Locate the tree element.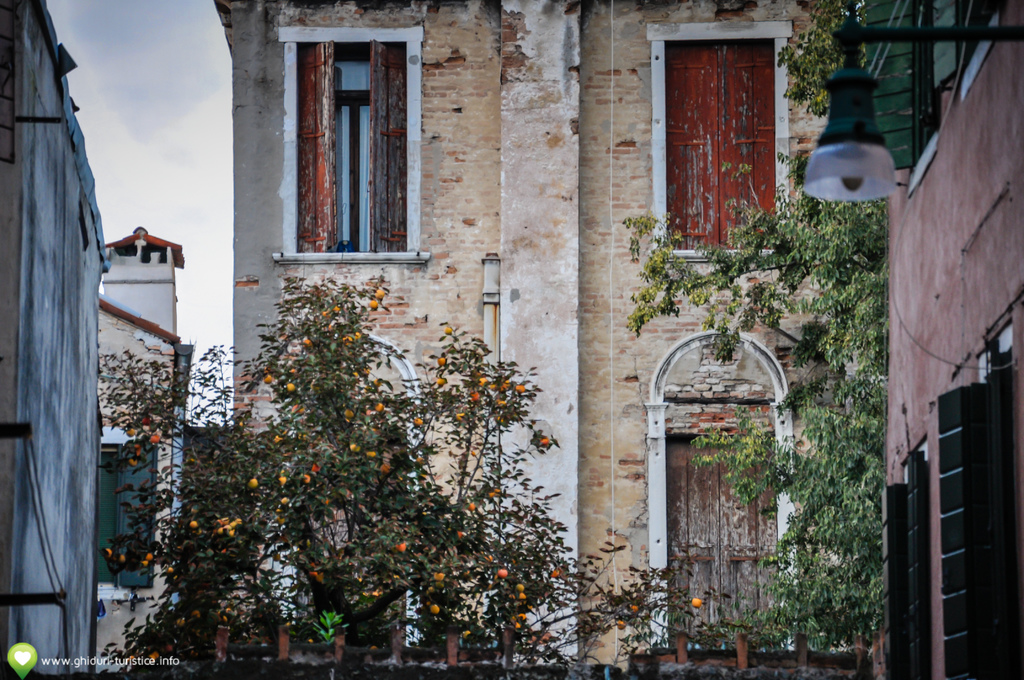
Element bbox: <box>616,0,889,679</box>.
